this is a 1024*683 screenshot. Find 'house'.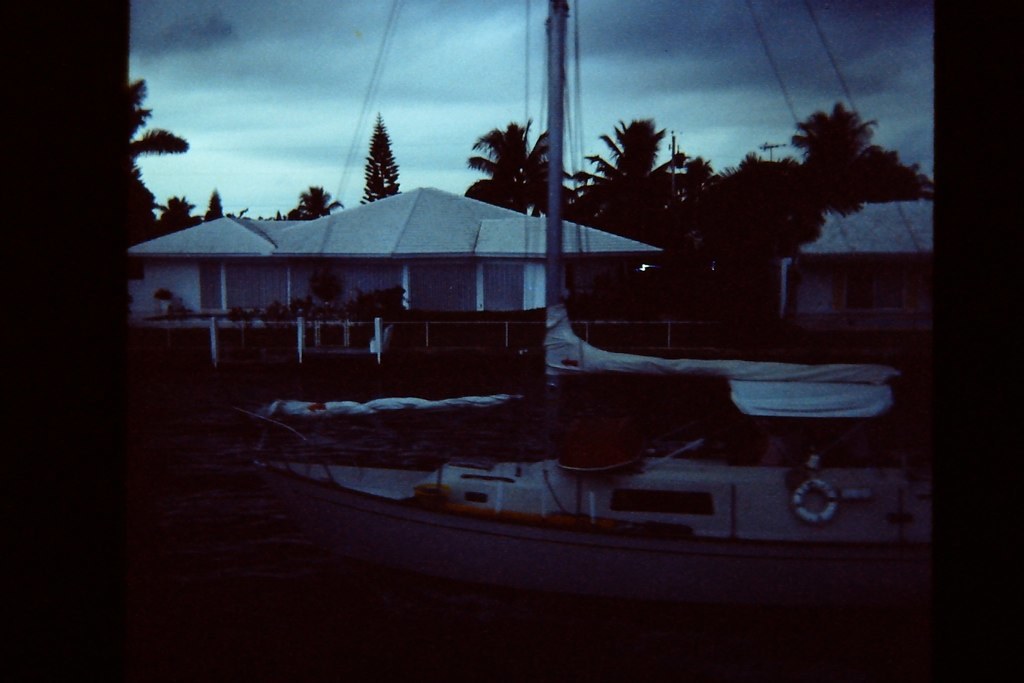
Bounding box: box=[125, 175, 658, 361].
